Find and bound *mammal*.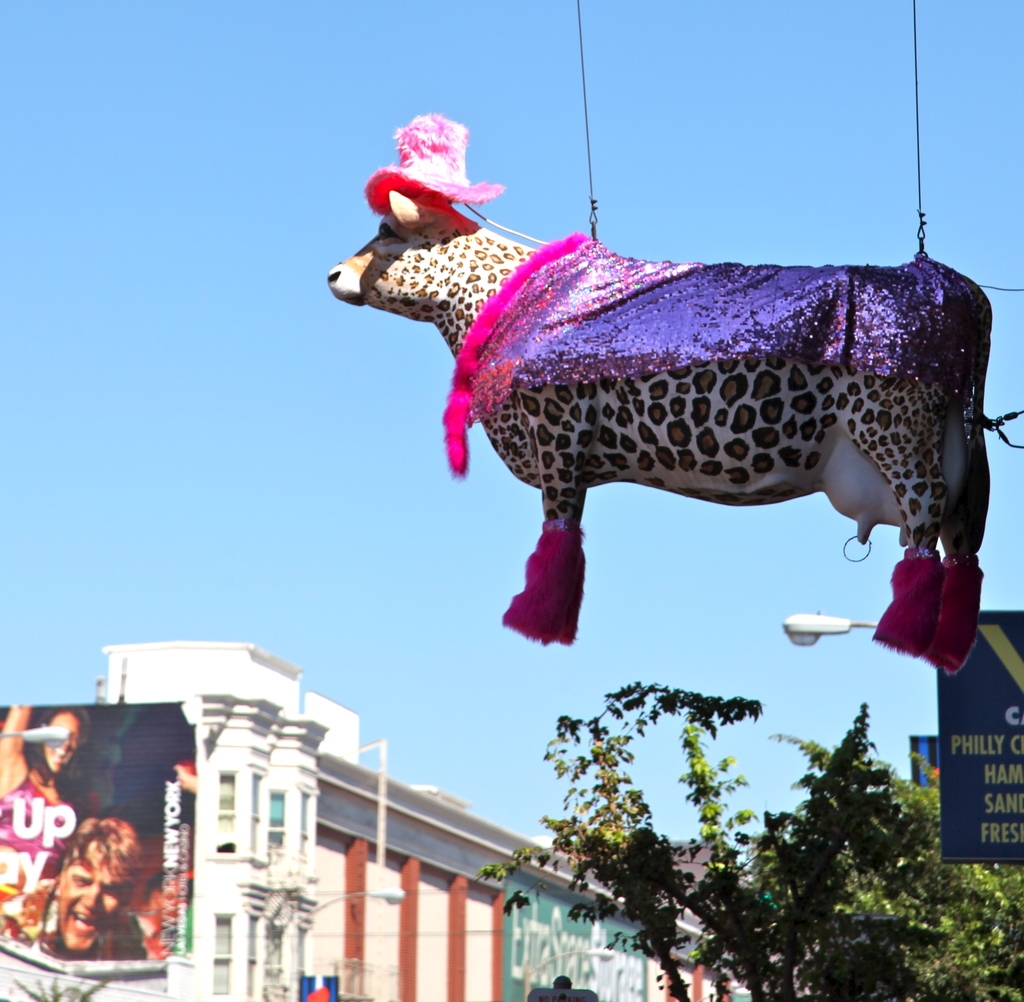
Bound: crop(323, 106, 1018, 672).
